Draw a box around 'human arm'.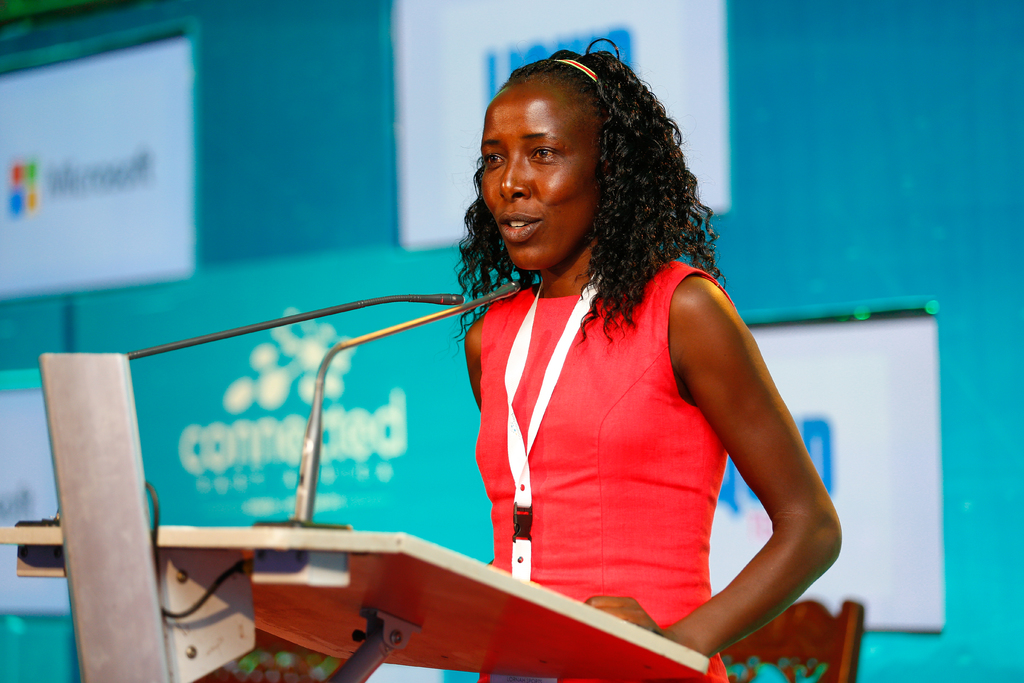
(left=467, top=312, right=483, bottom=409).
